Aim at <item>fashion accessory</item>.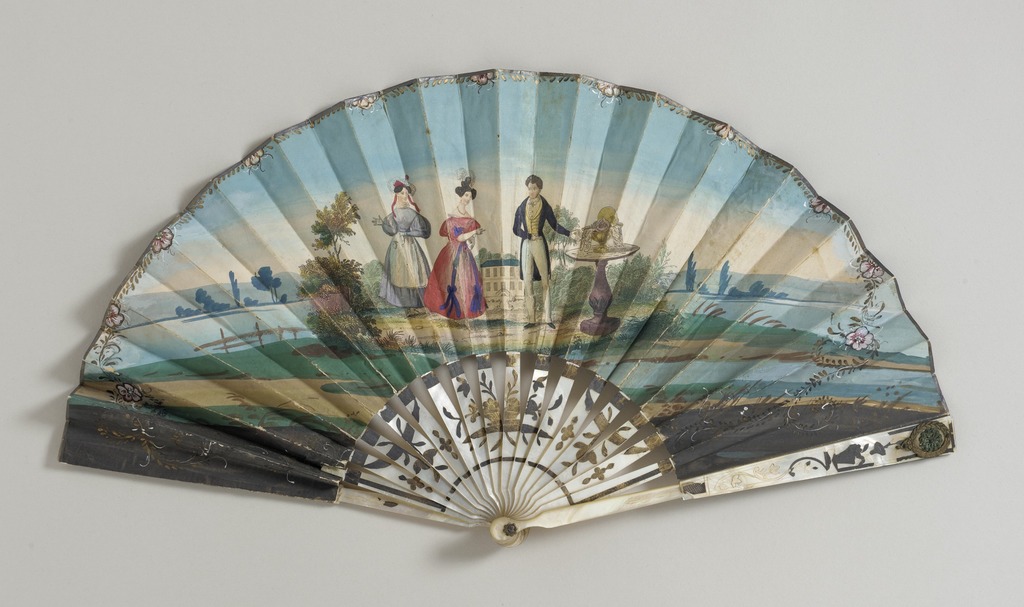
Aimed at 55/67/956/551.
